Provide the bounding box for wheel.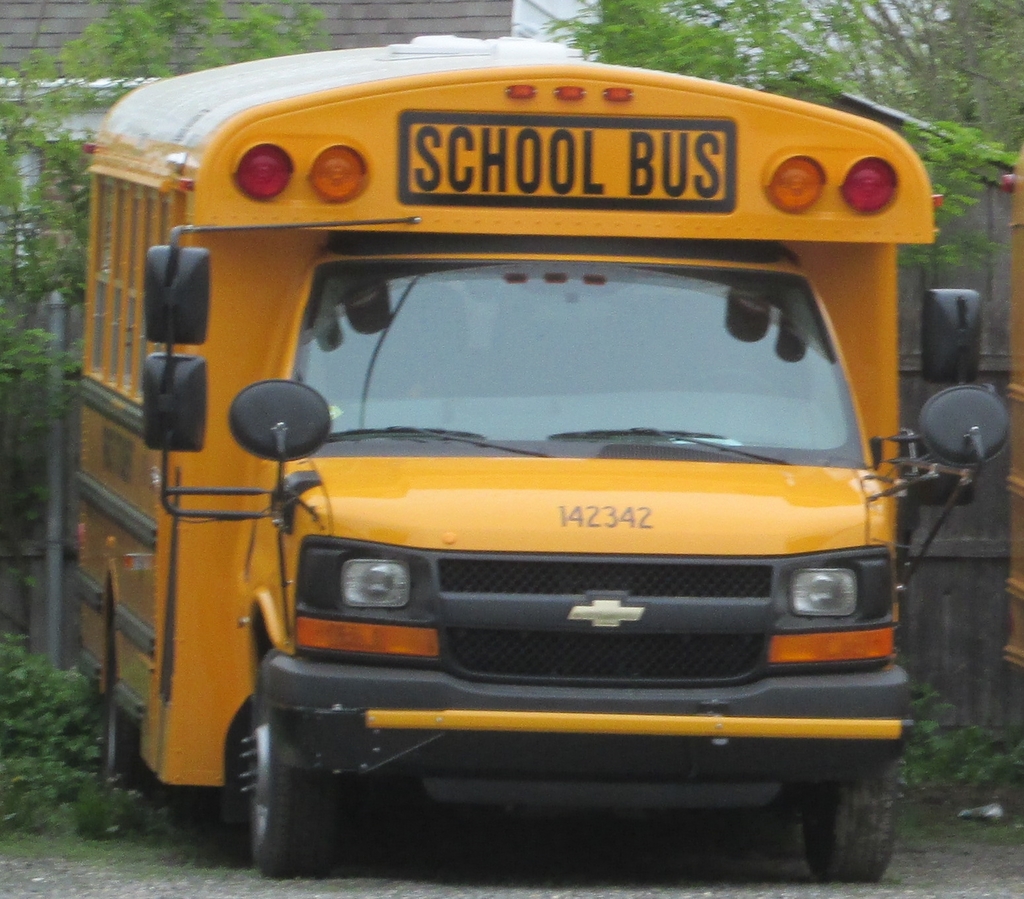
locate(98, 651, 173, 821).
